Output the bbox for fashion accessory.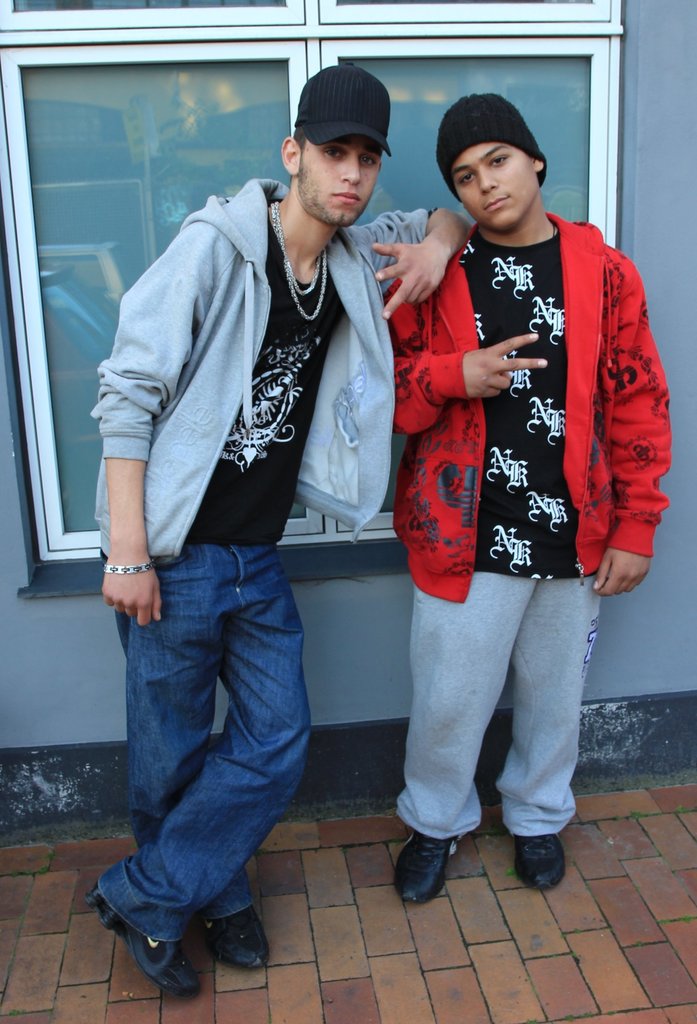
{"left": 270, "top": 203, "right": 326, "bottom": 296}.
